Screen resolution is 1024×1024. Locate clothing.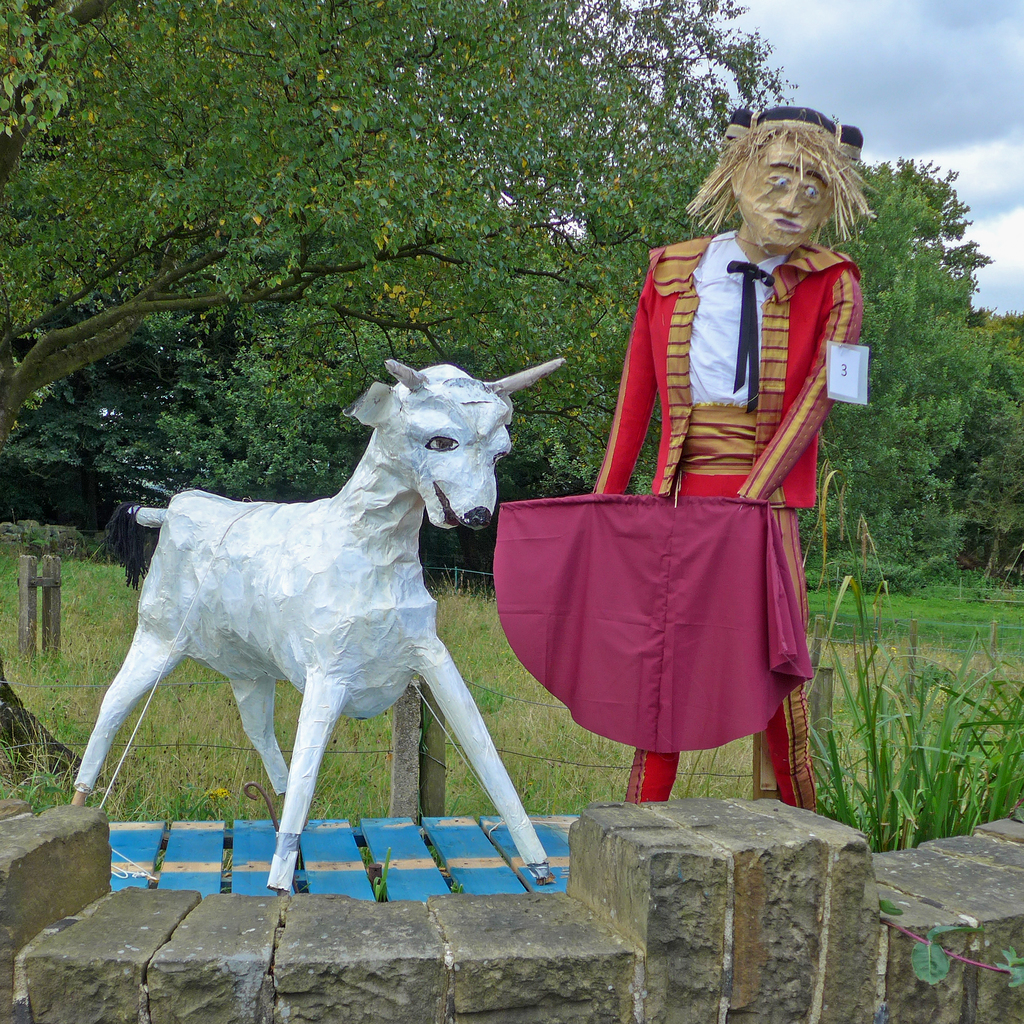
541:205:860:760.
